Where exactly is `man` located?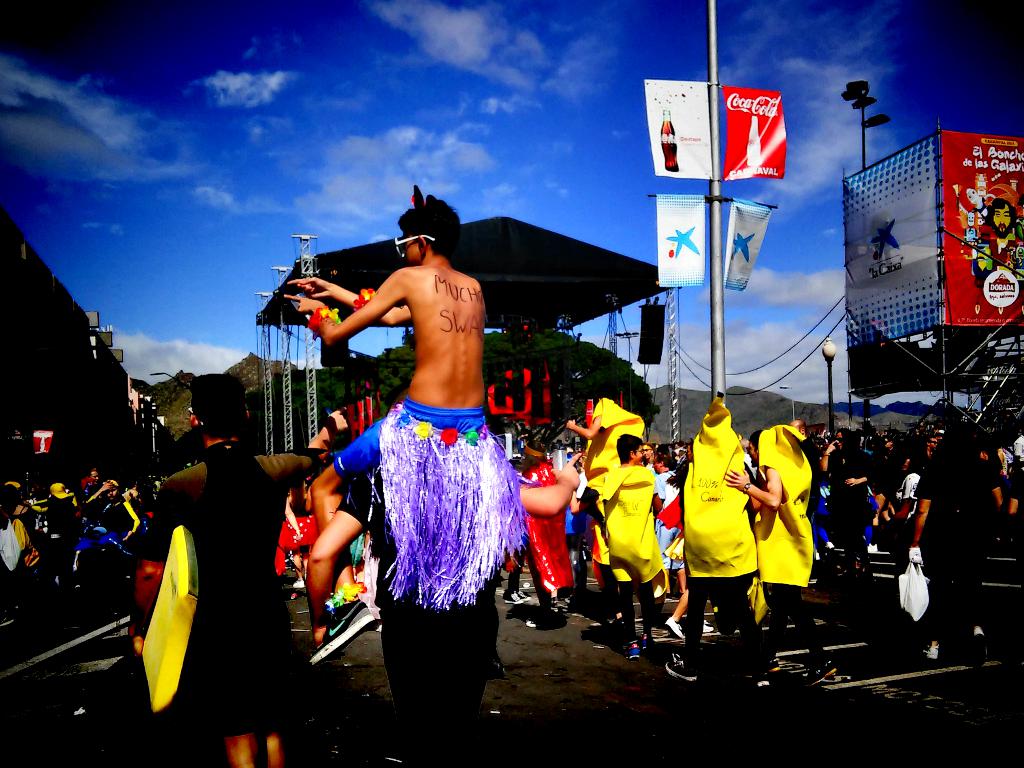
Its bounding box is 278, 182, 490, 675.
